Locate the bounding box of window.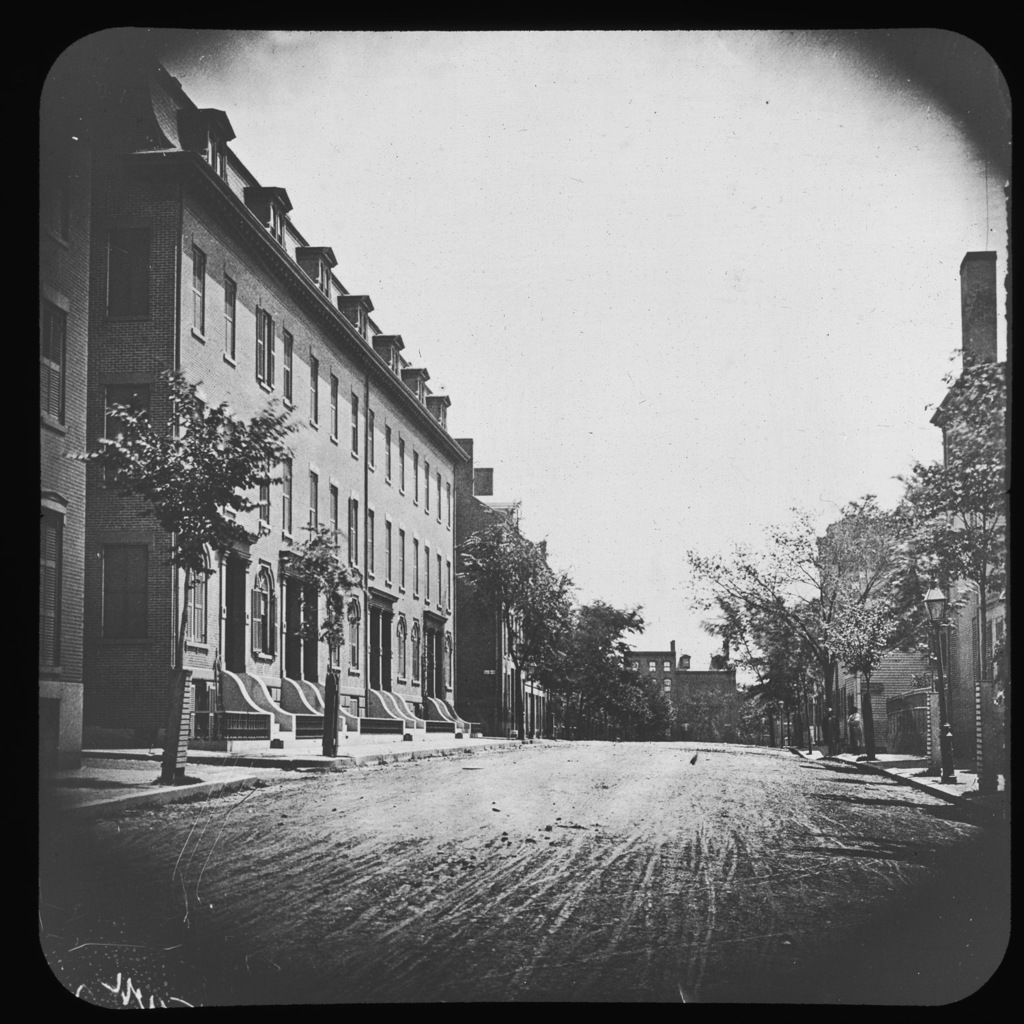
Bounding box: [x1=281, y1=326, x2=296, y2=409].
